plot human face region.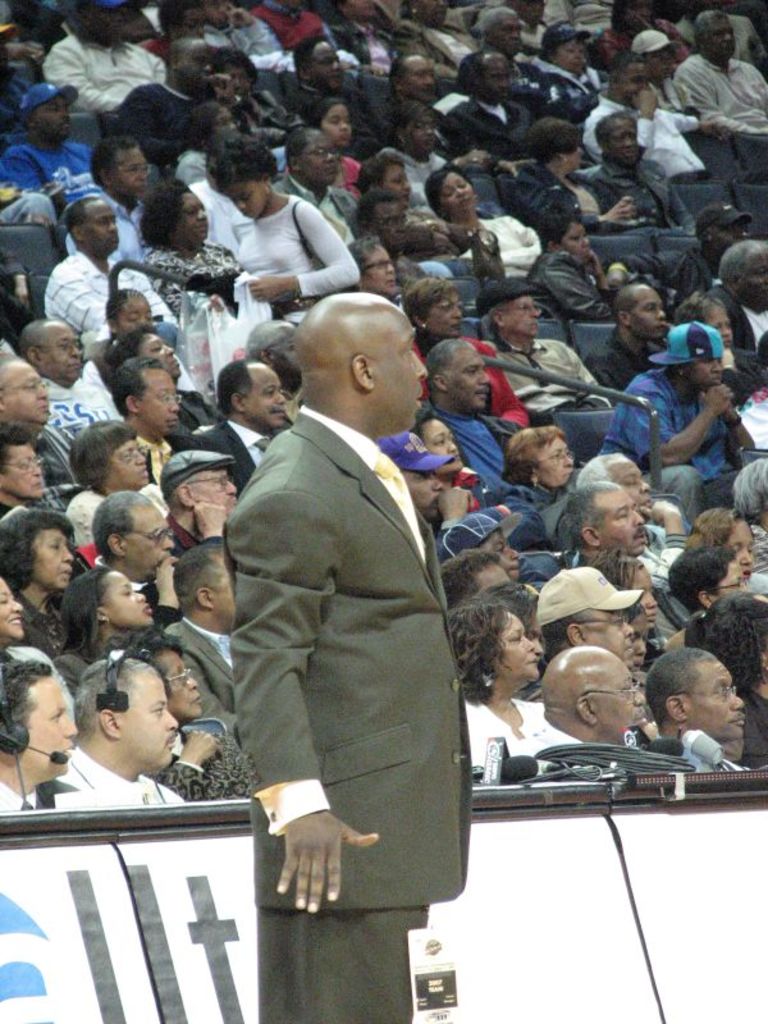
Plotted at (x1=712, y1=303, x2=732, y2=347).
